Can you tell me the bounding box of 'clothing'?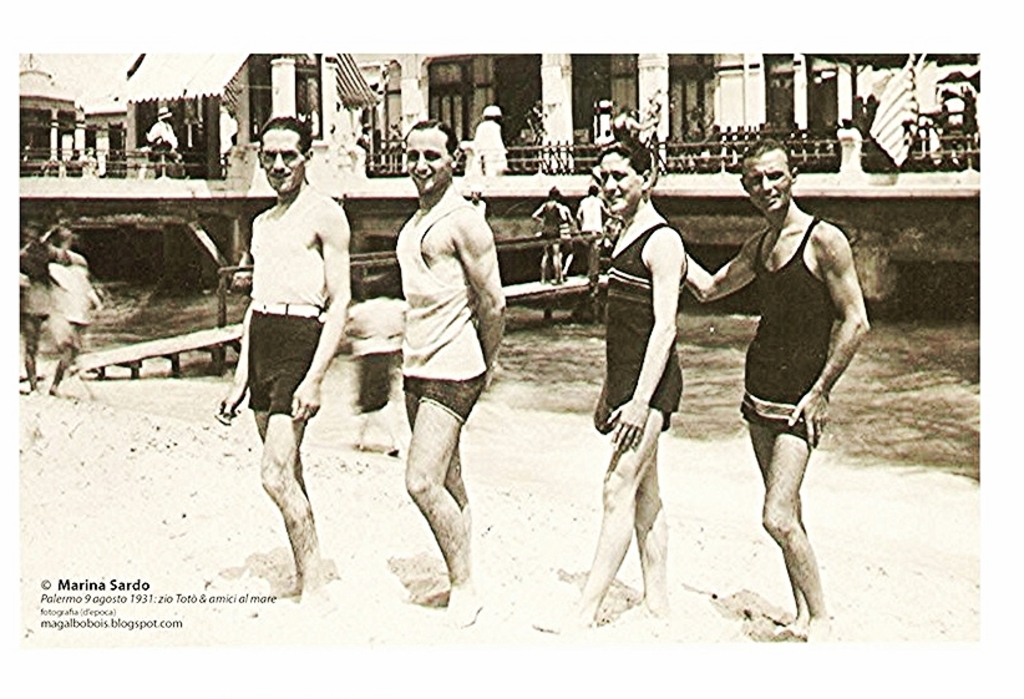
(x1=15, y1=240, x2=52, y2=356).
